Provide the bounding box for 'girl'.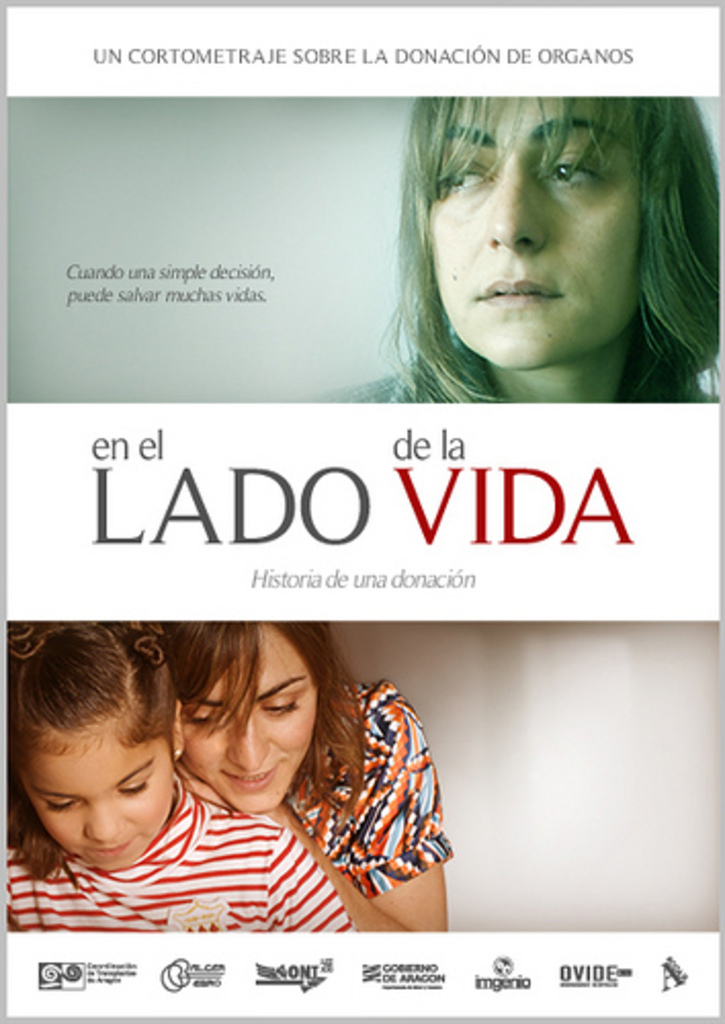
(left=10, top=614, right=356, bottom=932).
